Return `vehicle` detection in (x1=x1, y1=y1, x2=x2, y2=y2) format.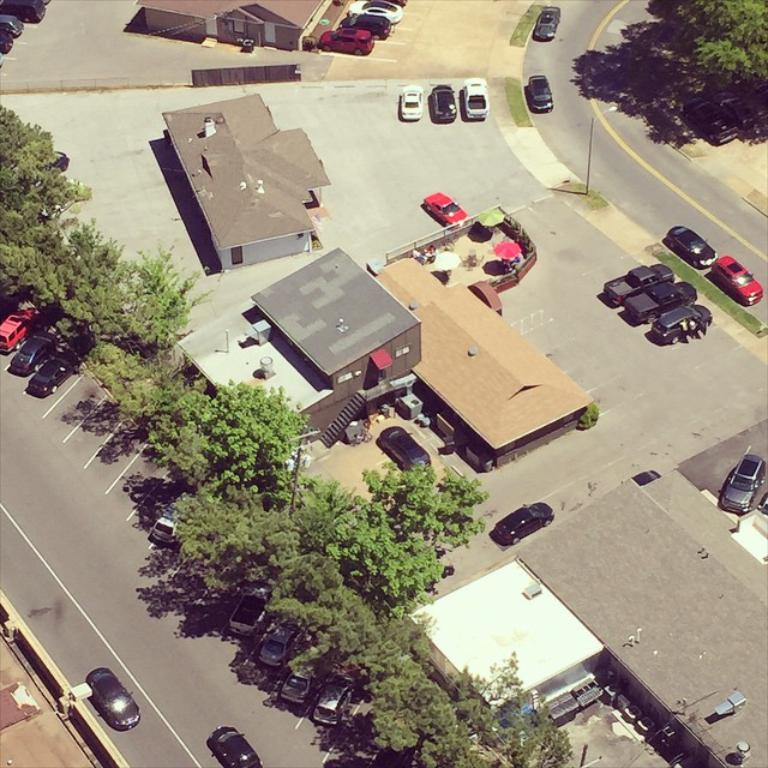
(x1=208, y1=724, x2=268, y2=767).
